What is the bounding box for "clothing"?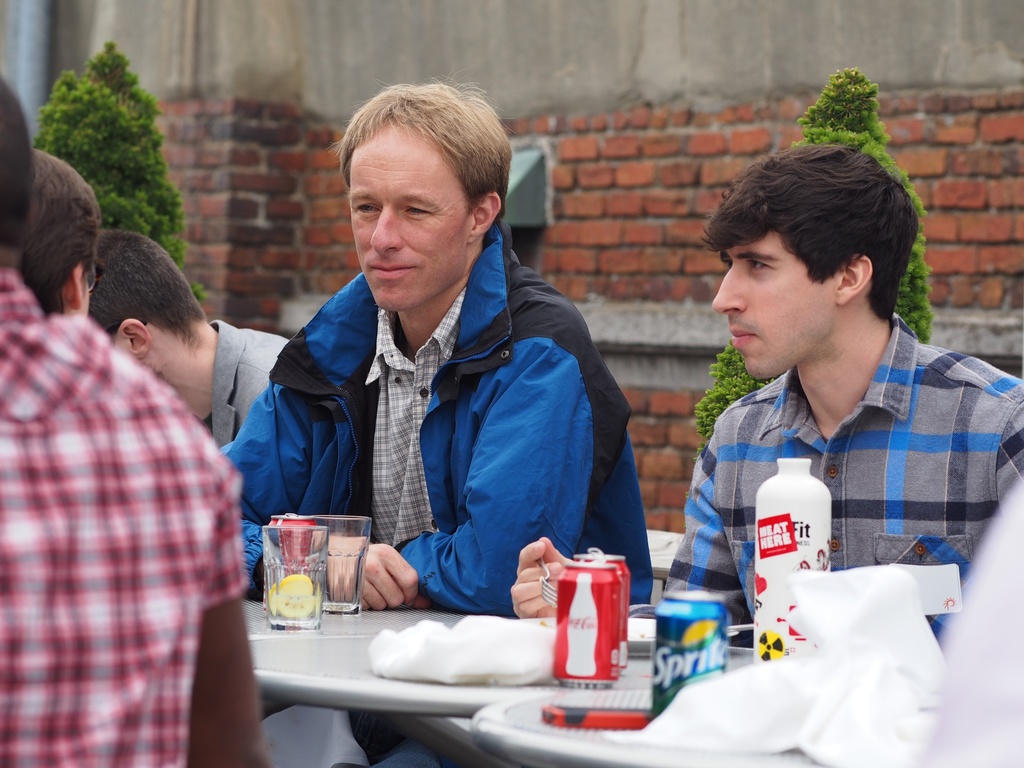
BBox(662, 311, 1023, 625).
